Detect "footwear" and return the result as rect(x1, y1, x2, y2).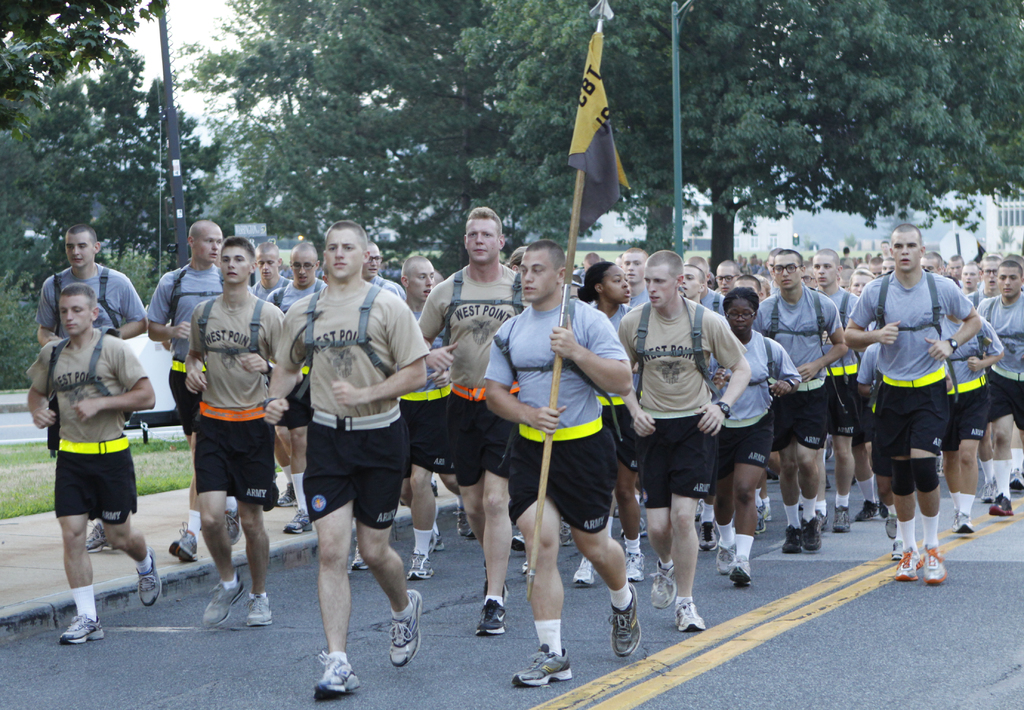
rect(168, 521, 198, 562).
